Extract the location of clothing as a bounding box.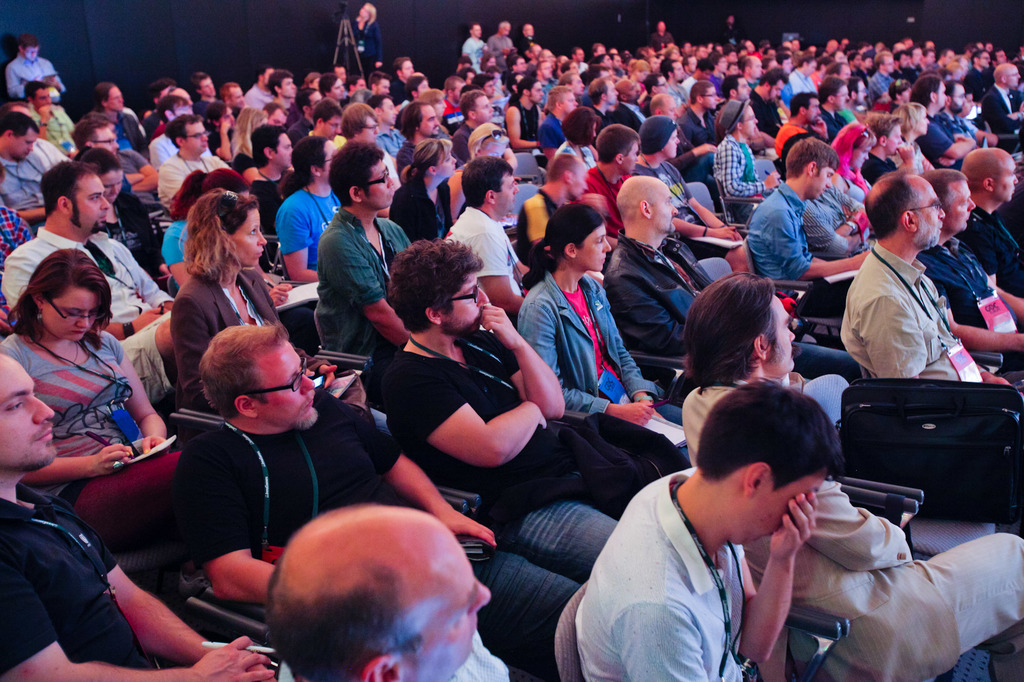
box(742, 180, 852, 283).
